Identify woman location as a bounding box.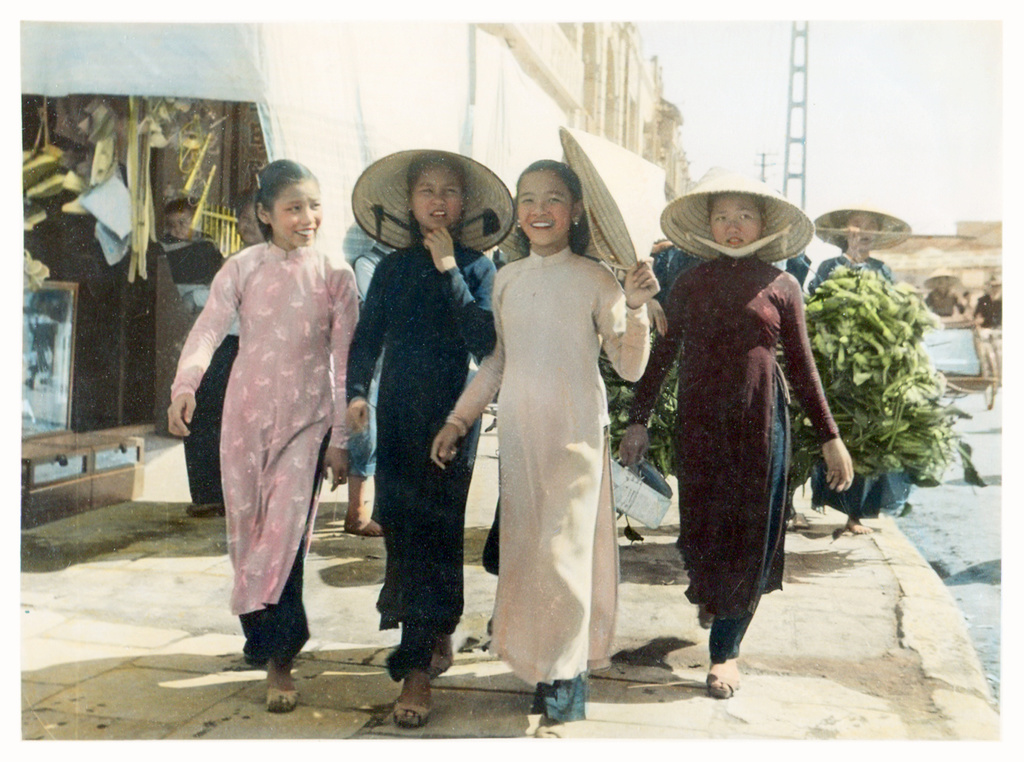
box=[160, 151, 374, 716].
